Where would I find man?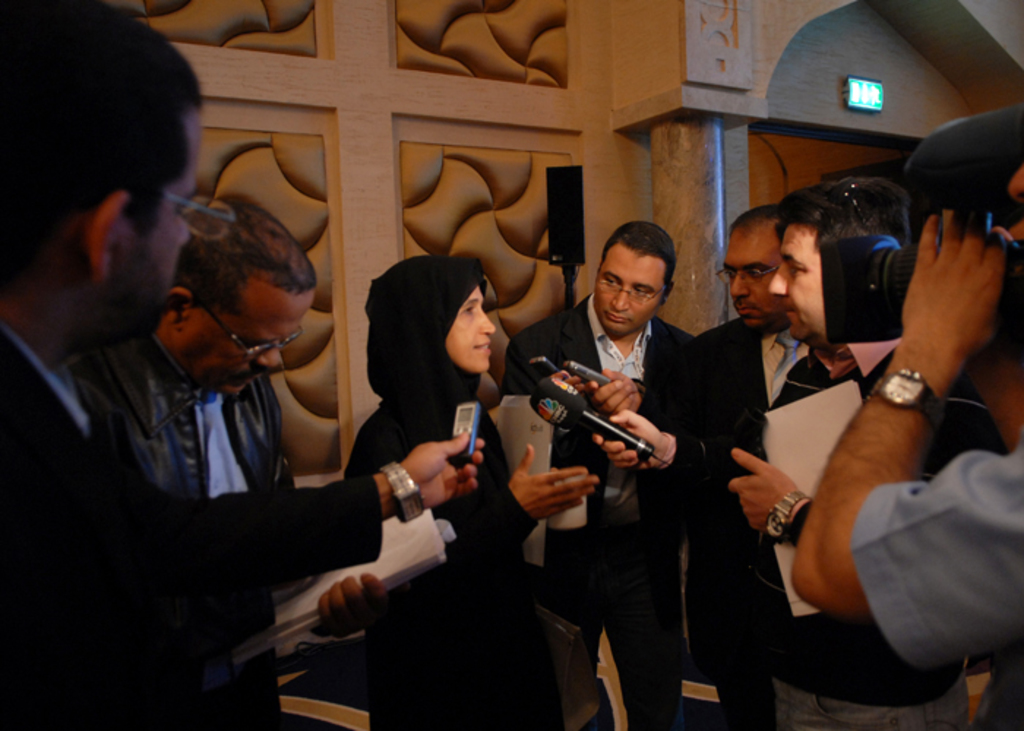
At x1=527, y1=205, x2=863, y2=730.
